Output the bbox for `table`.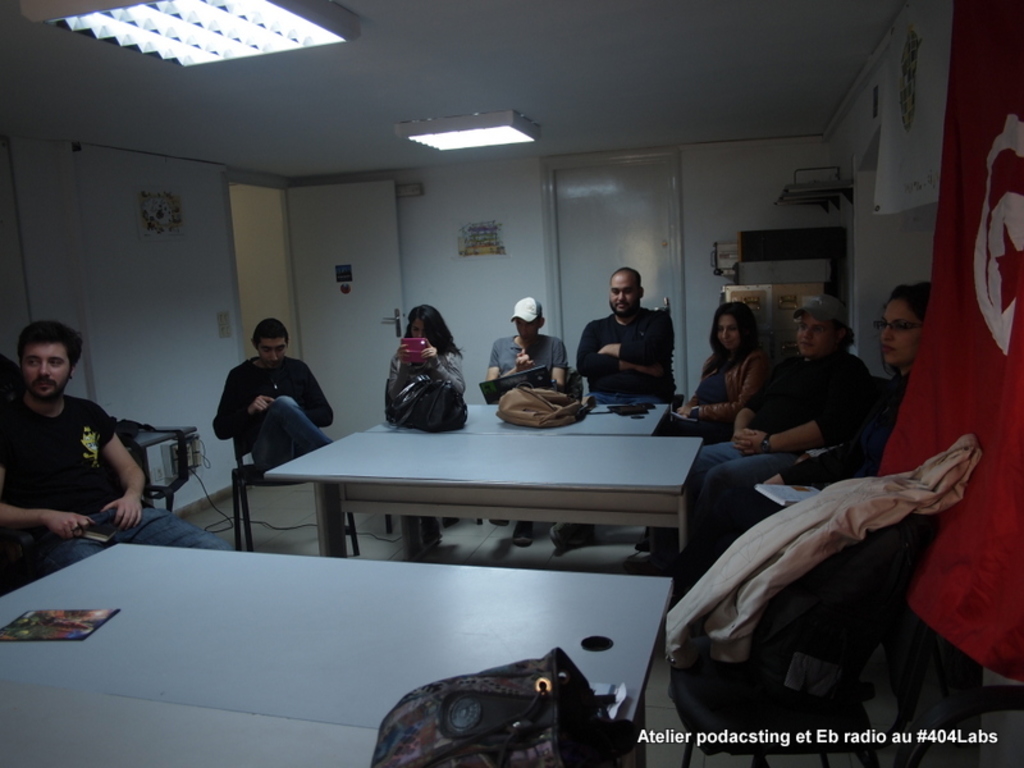
l=376, t=402, r=666, b=530.
